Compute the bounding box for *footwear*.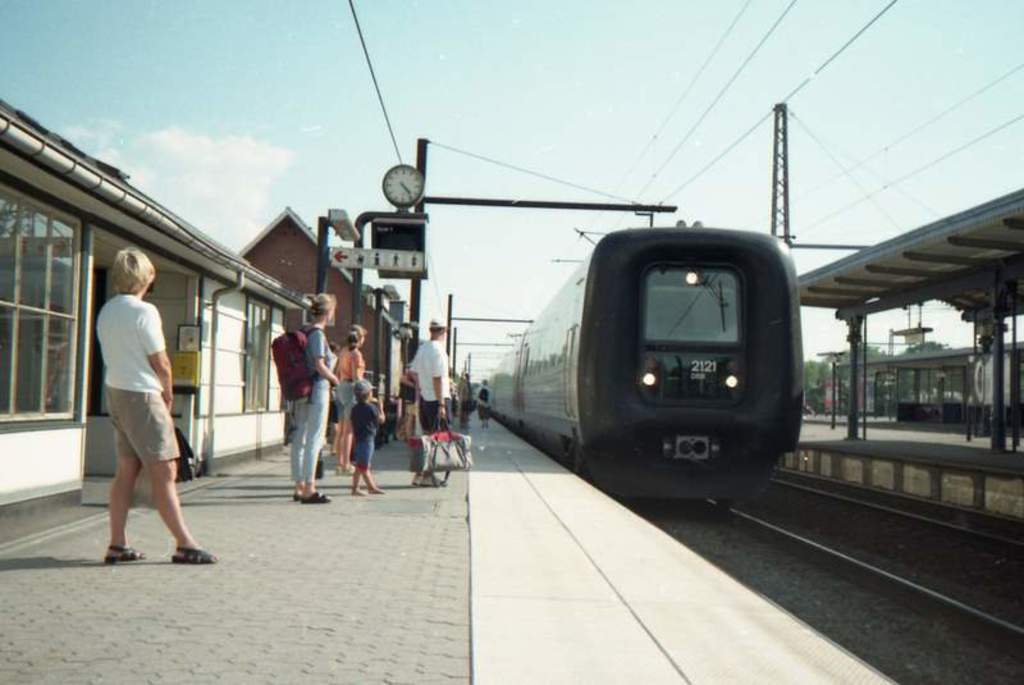
l=347, t=490, r=366, b=498.
